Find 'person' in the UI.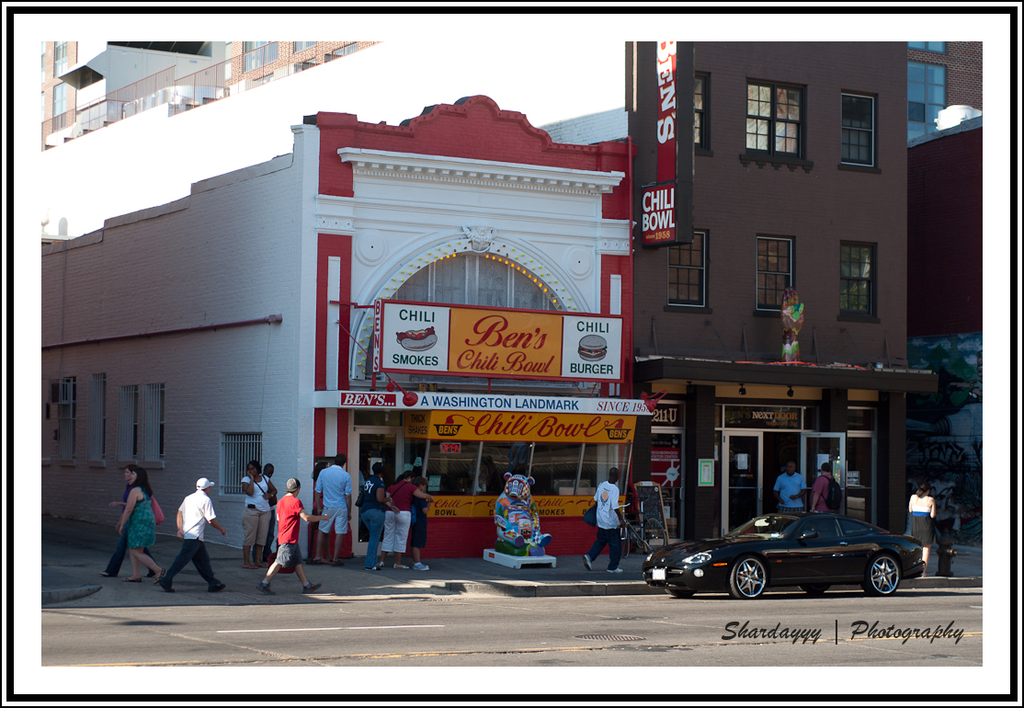
UI element at 238/460/273/565.
